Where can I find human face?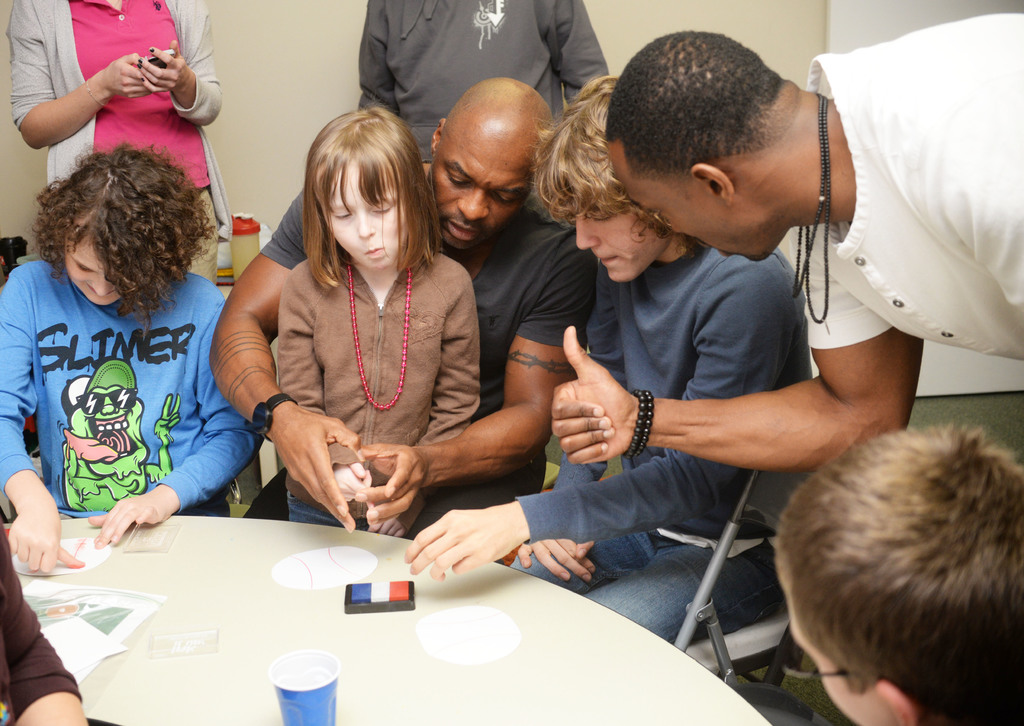
You can find it at region(63, 212, 122, 308).
